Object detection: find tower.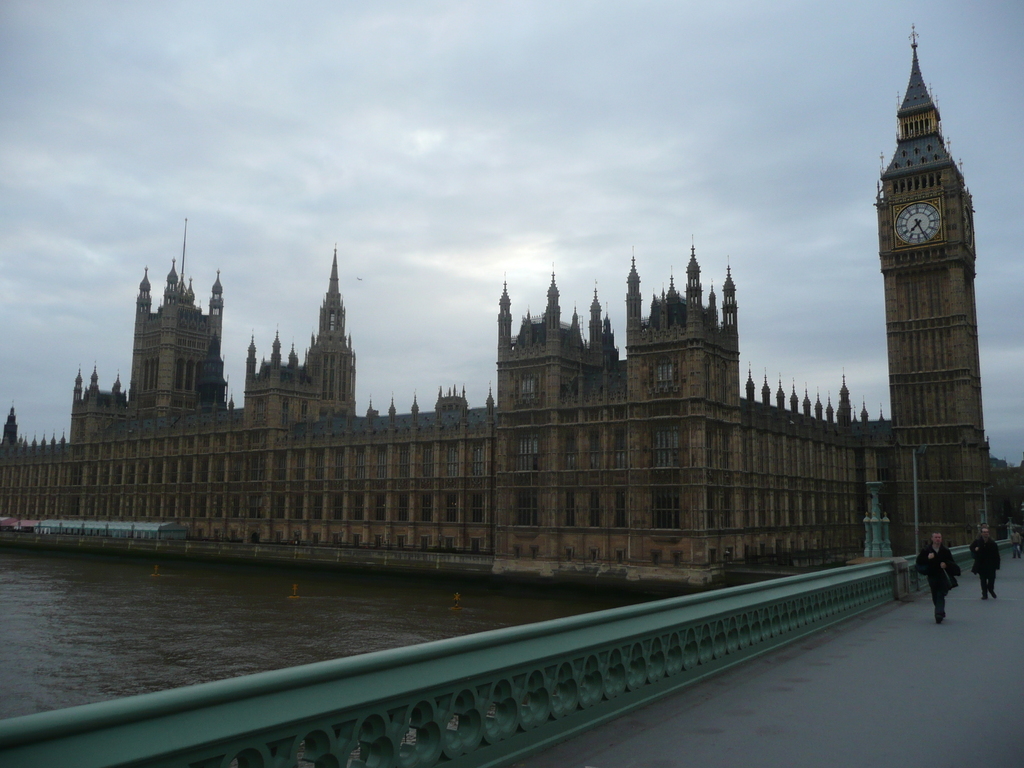
(x1=502, y1=286, x2=628, y2=415).
